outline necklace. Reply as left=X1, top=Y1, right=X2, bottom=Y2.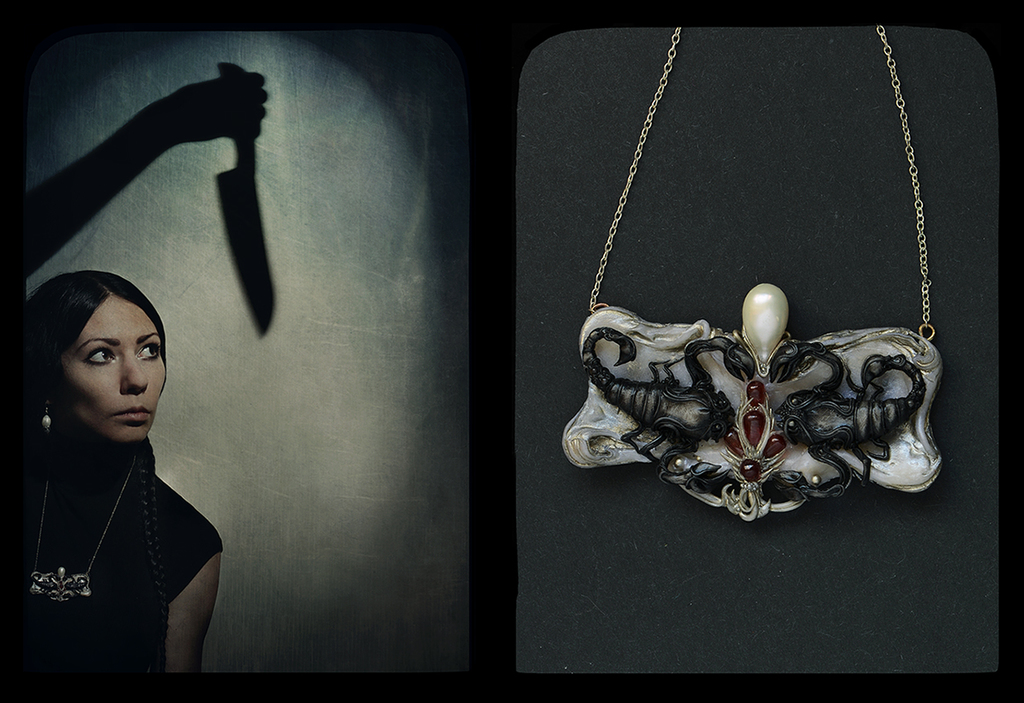
left=28, top=452, right=139, bottom=600.
